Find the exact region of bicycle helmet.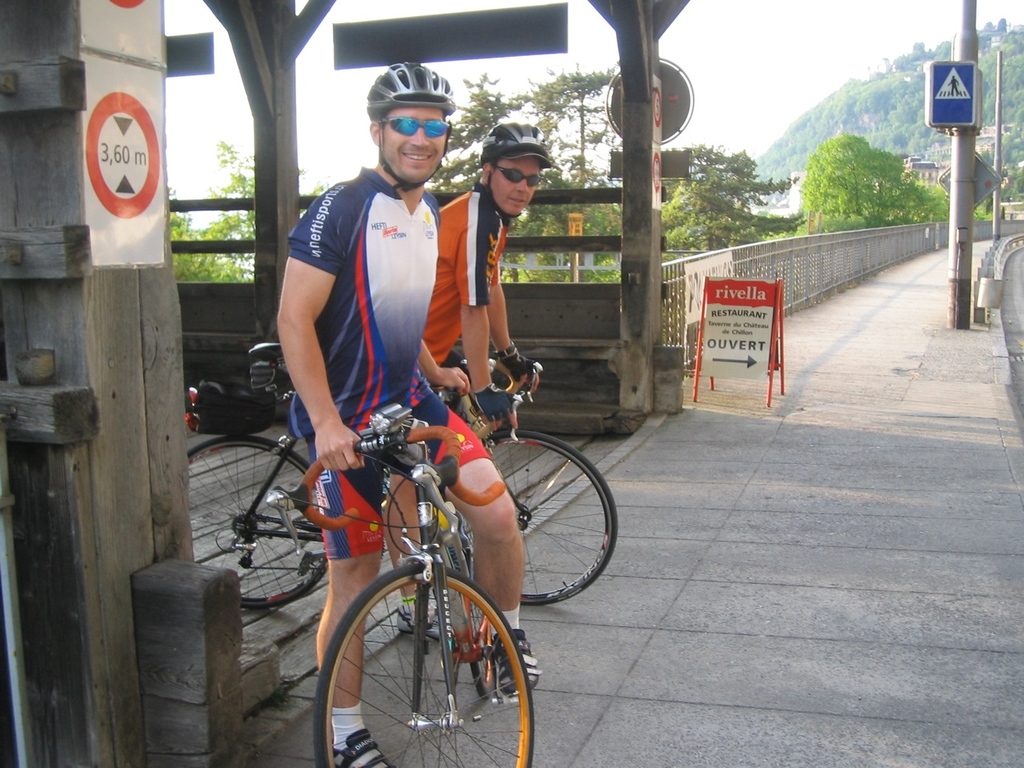
Exact region: (x1=481, y1=124, x2=553, y2=168).
